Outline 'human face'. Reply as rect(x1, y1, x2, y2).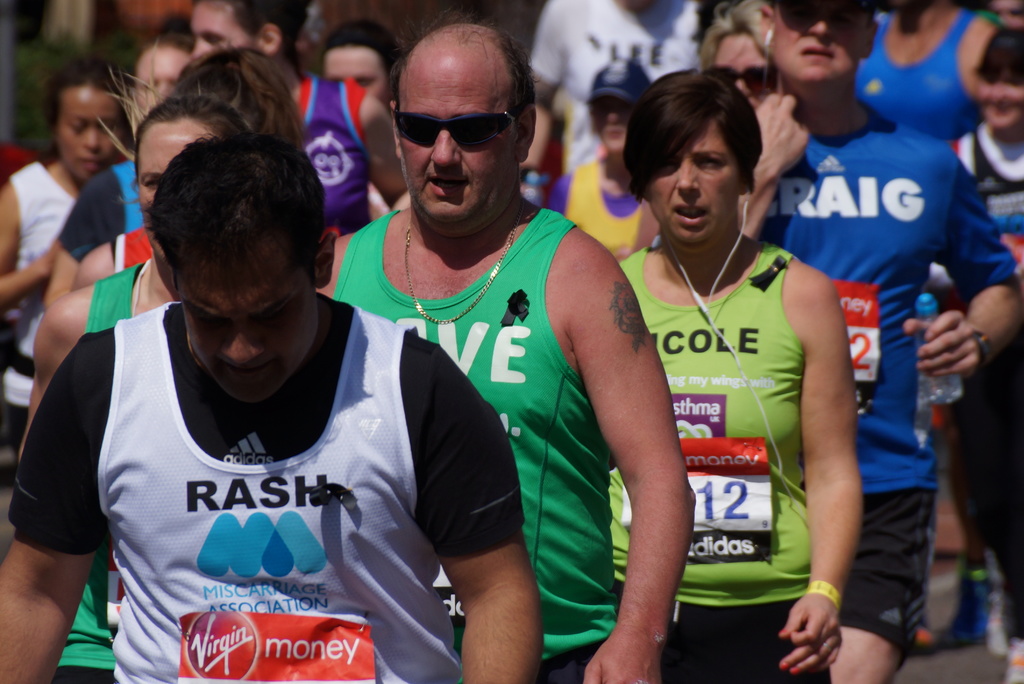
rect(717, 30, 779, 102).
